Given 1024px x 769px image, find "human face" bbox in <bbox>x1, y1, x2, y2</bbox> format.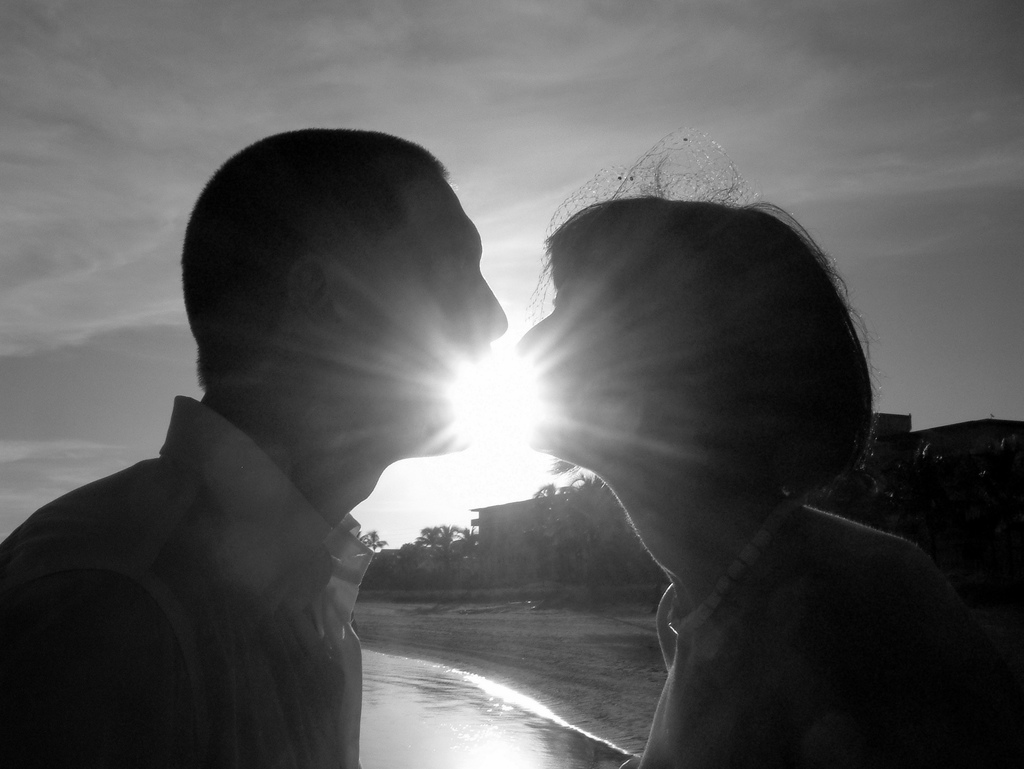
<bbox>329, 171, 509, 447</bbox>.
